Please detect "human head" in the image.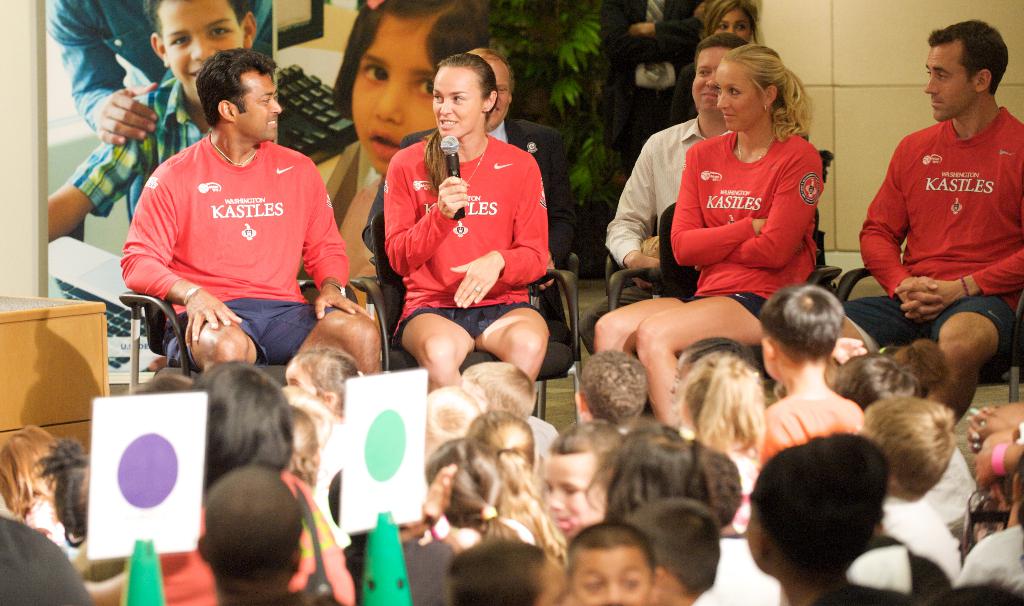
[x1=153, y1=0, x2=255, y2=97].
